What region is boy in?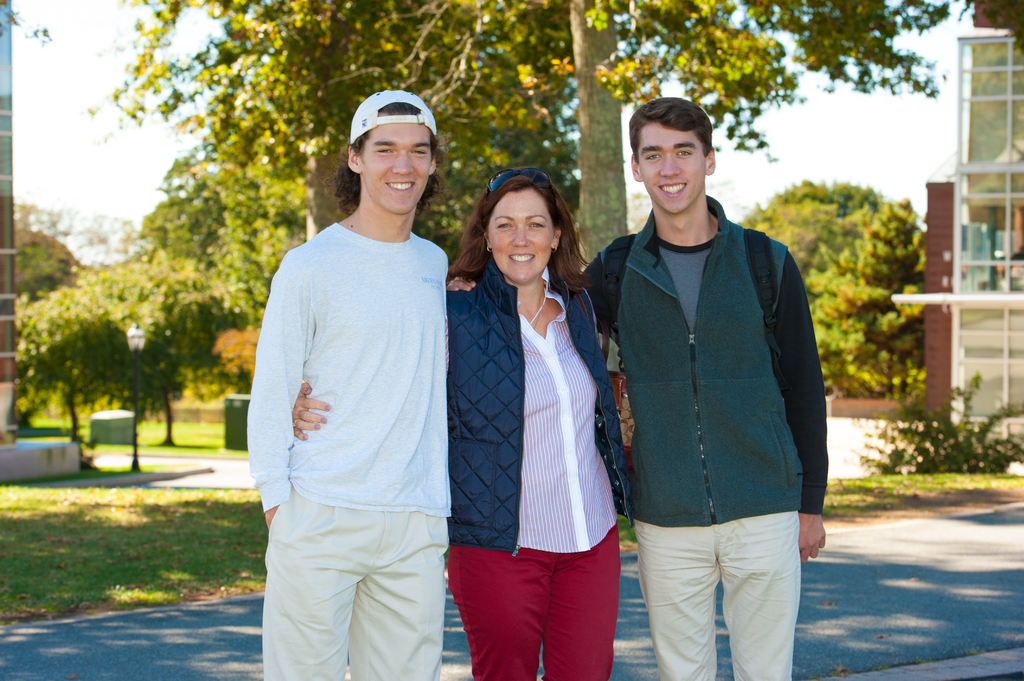
244:92:456:680.
